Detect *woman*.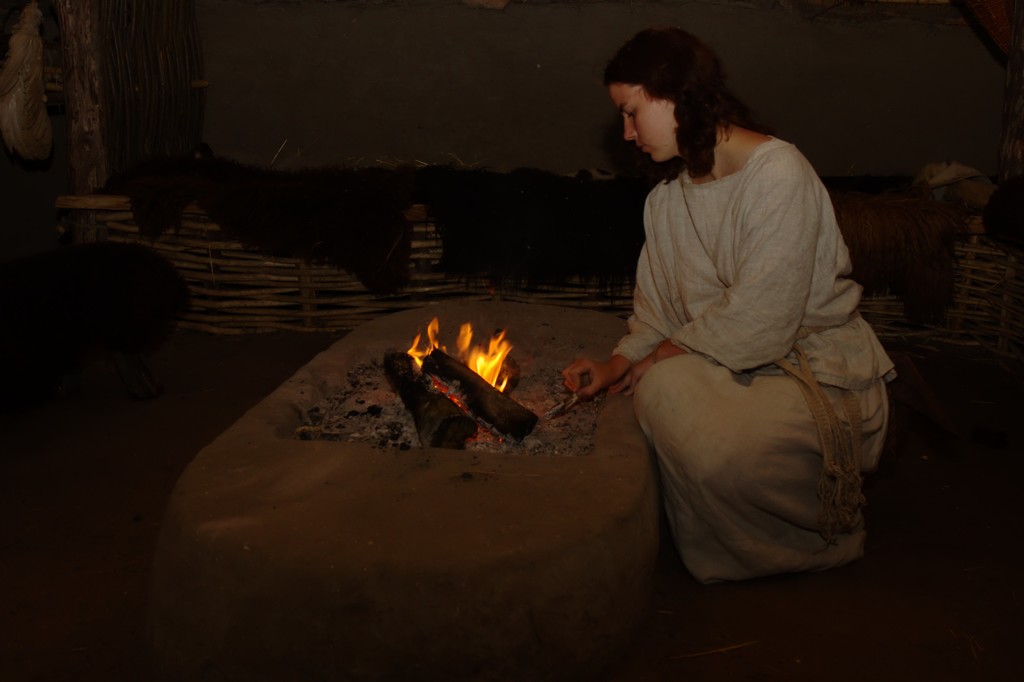
Detected at 582 20 885 635.
